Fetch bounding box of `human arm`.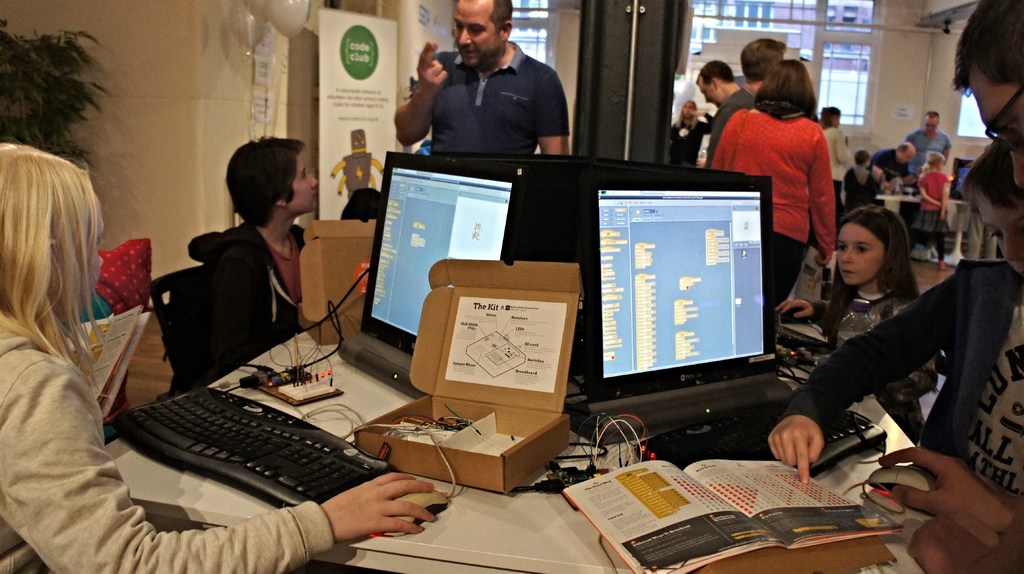
Bbox: <bbox>198, 253, 266, 380</bbox>.
